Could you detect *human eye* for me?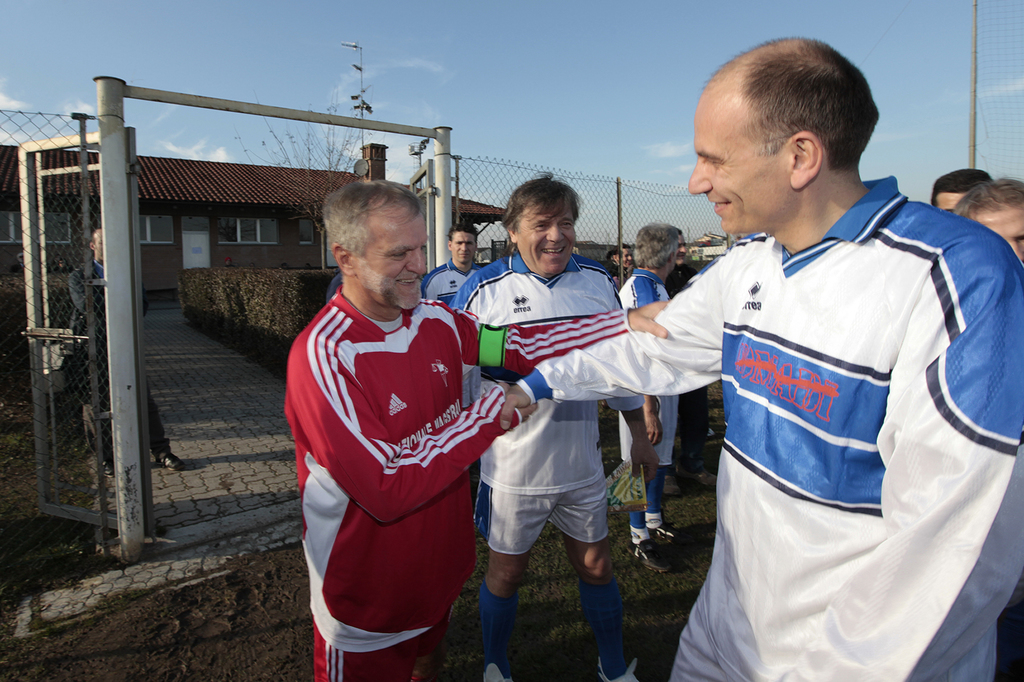
Detection result: box(387, 250, 406, 262).
